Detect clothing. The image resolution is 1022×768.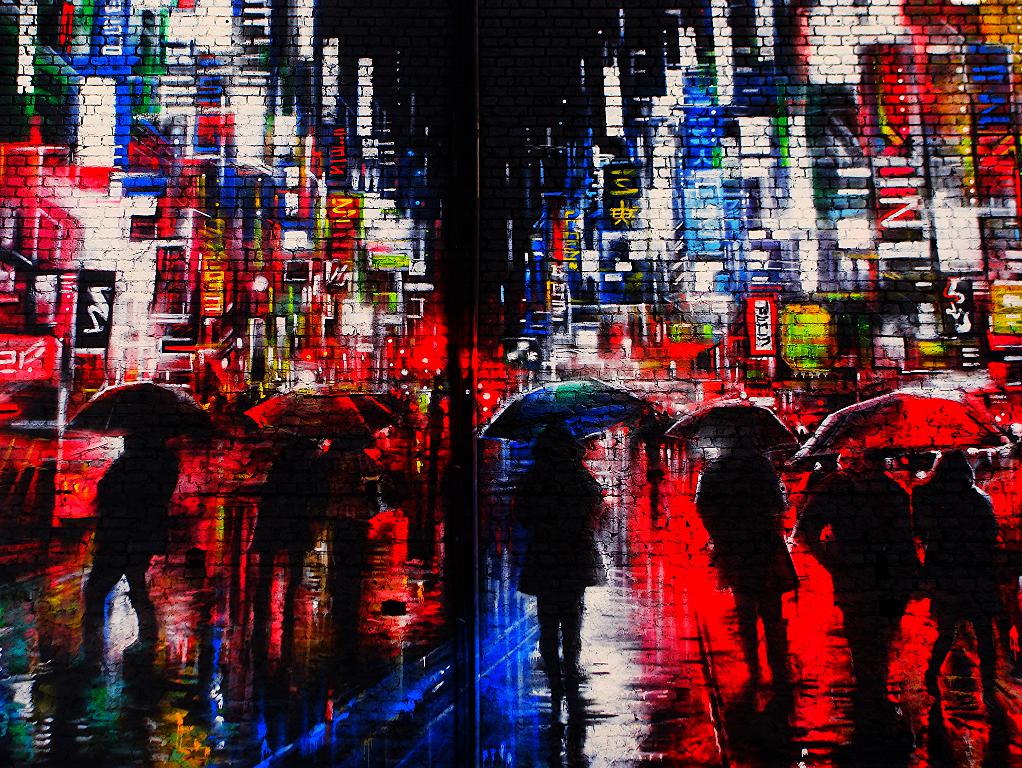
694, 444, 807, 676.
